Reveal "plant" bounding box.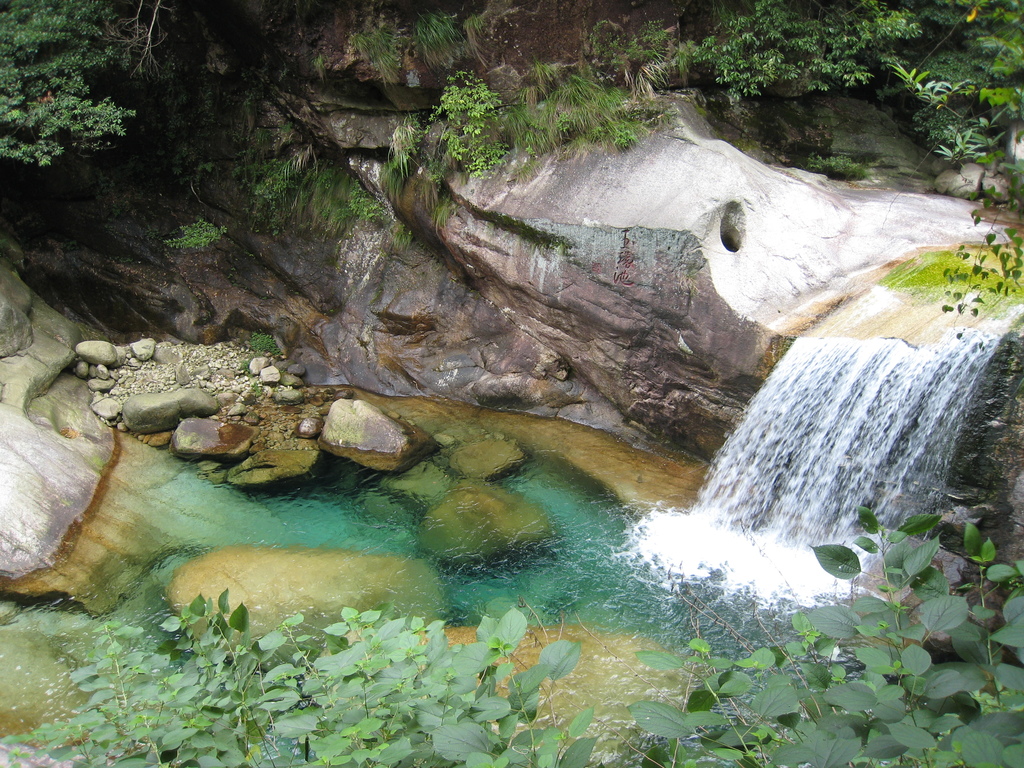
Revealed: (250,383,260,396).
